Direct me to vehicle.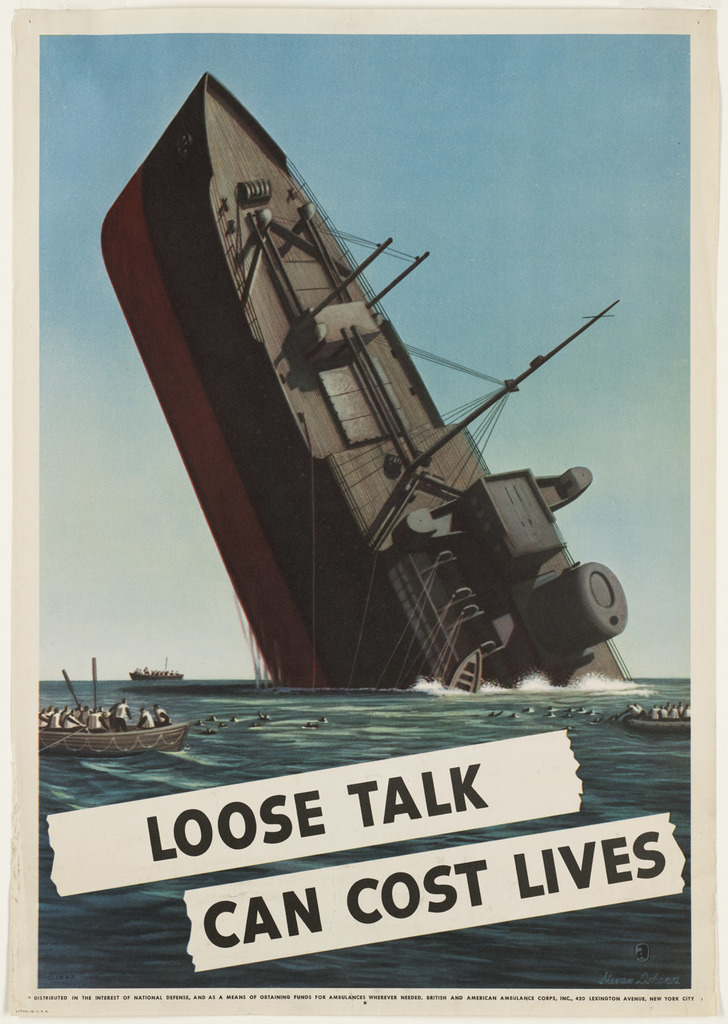
Direction: [left=625, top=708, right=695, bottom=737].
